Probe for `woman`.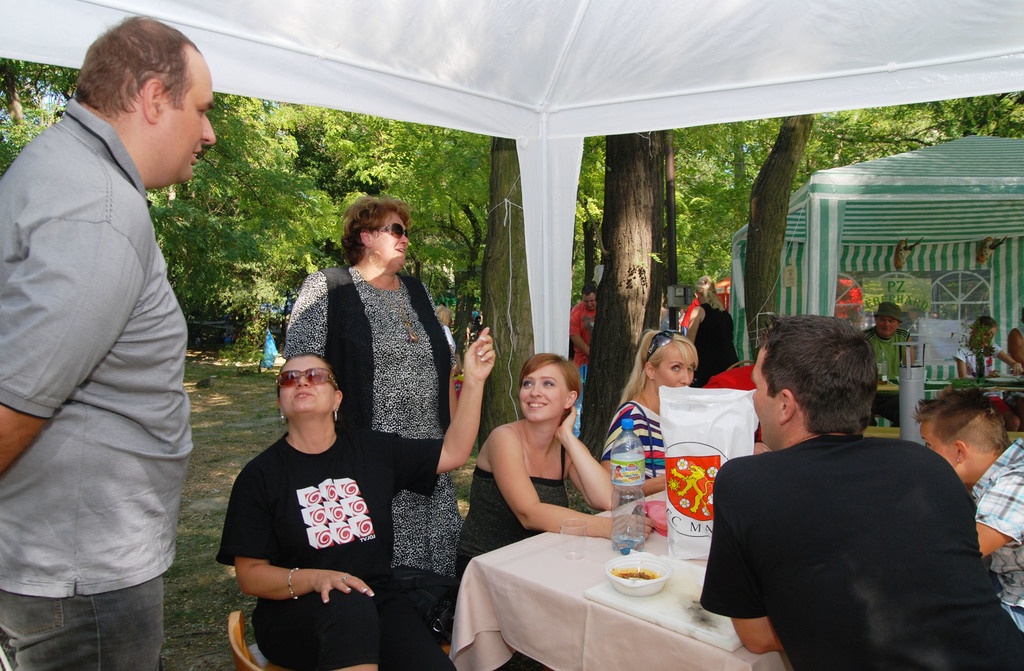
Probe result: bbox(216, 330, 484, 670).
